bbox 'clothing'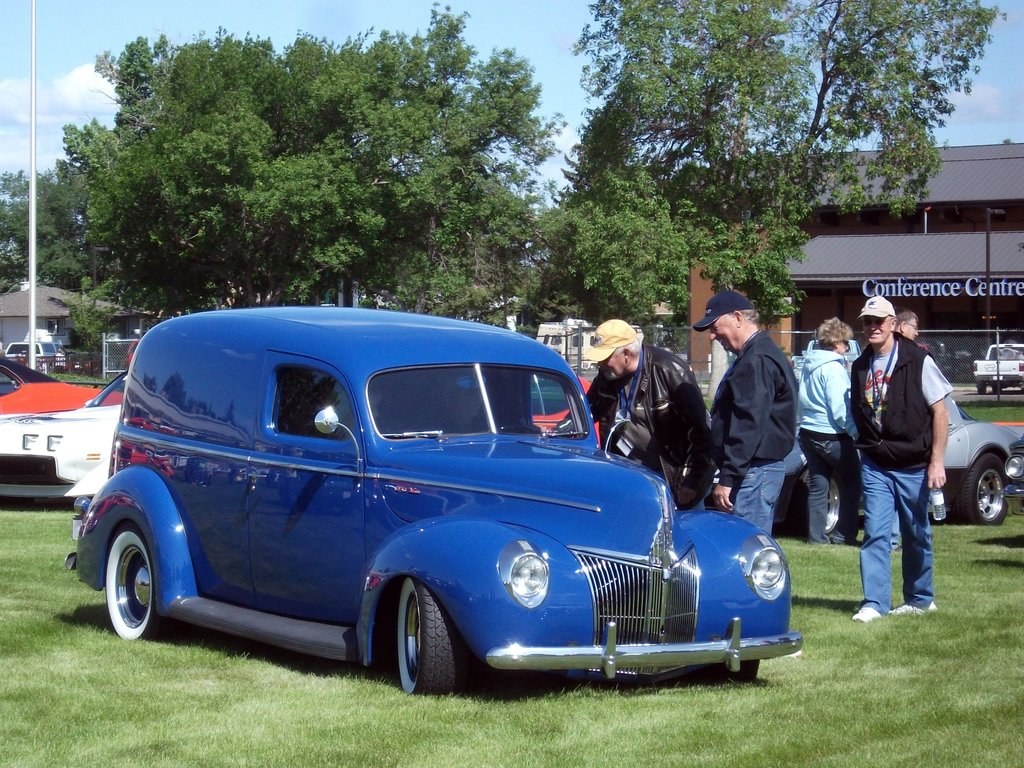
{"left": 888, "top": 510, "right": 904, "bottom": 552}
